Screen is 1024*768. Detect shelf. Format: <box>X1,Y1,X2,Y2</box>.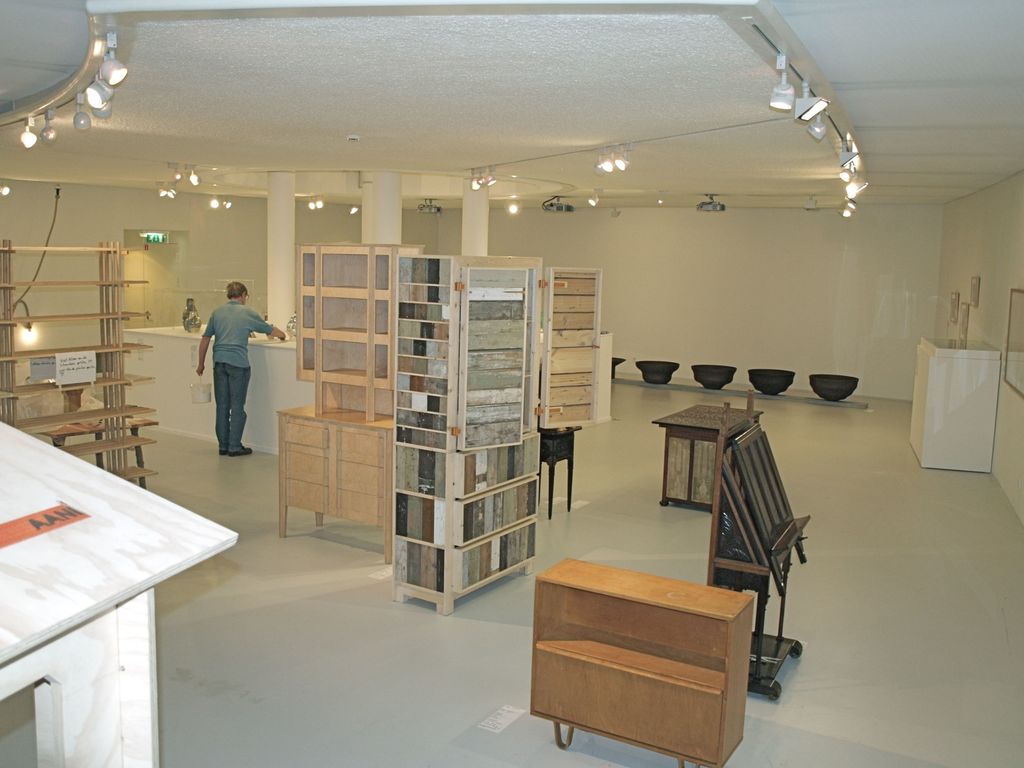
<box>299,249,396,389</box>.
